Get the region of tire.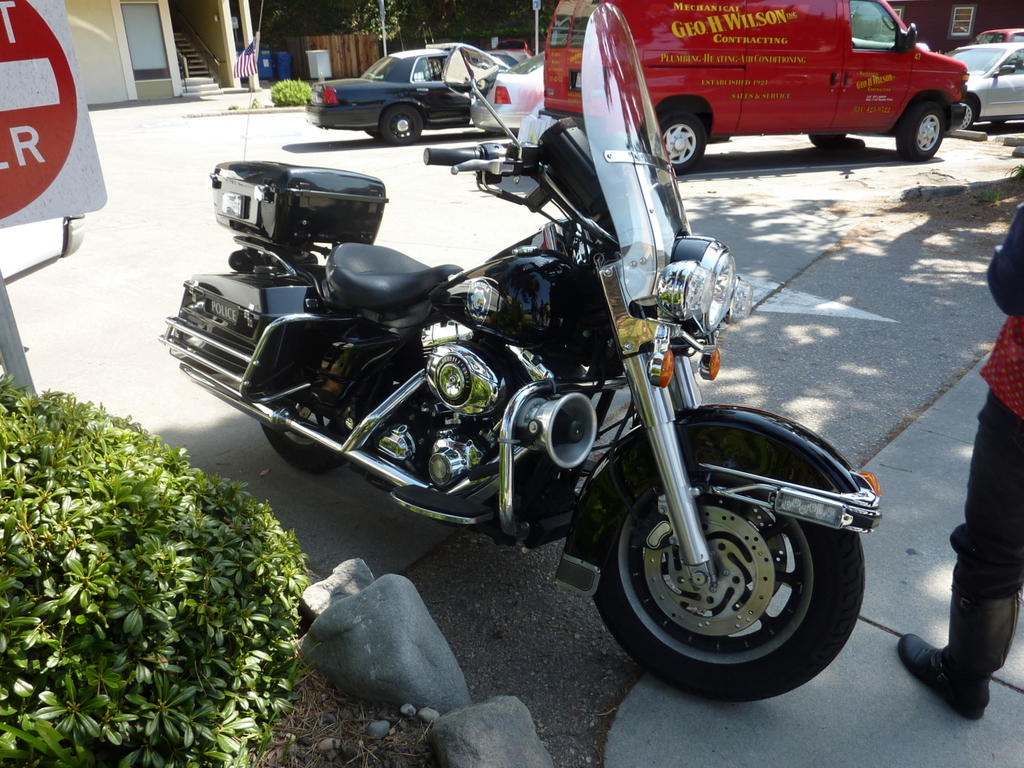
crop(383, 108, 426, 145).
